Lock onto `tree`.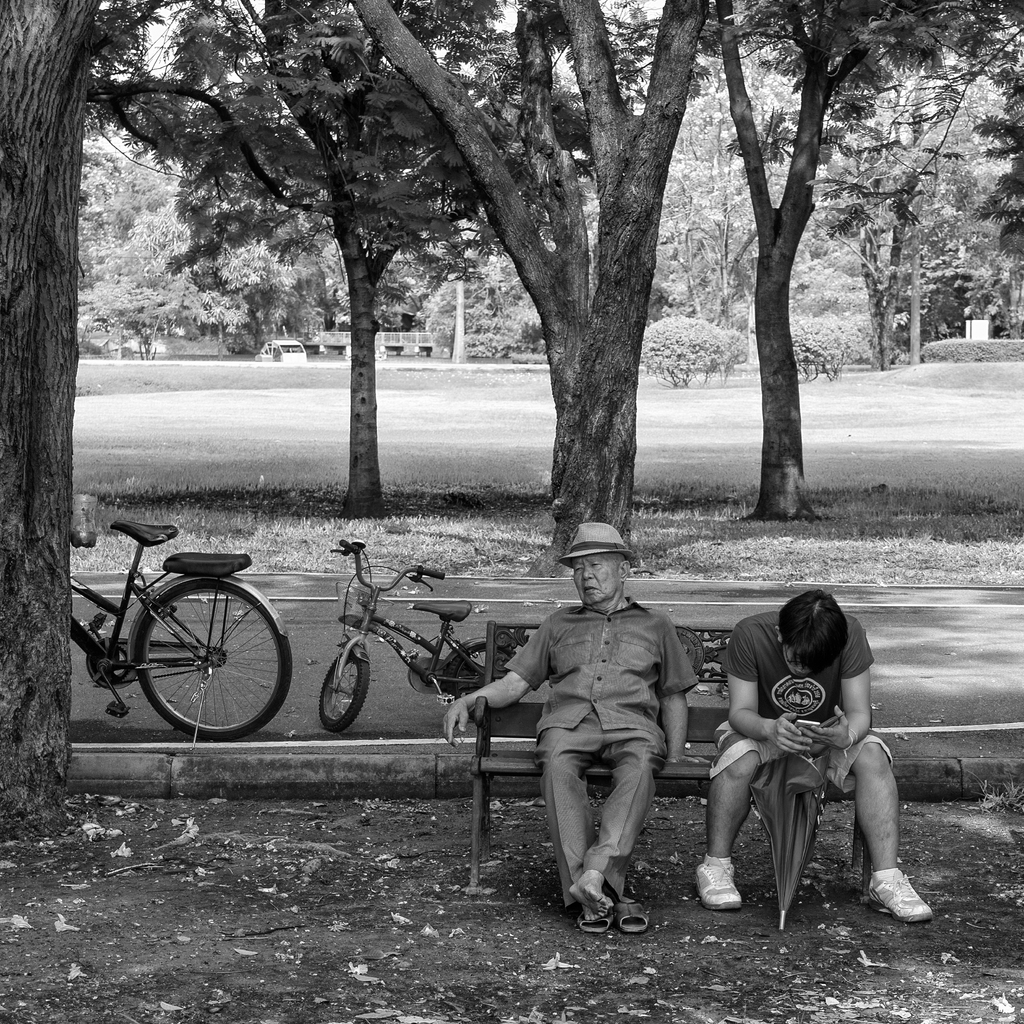
Locked: [x1=362, y1=197, x2=442, y2=342].
